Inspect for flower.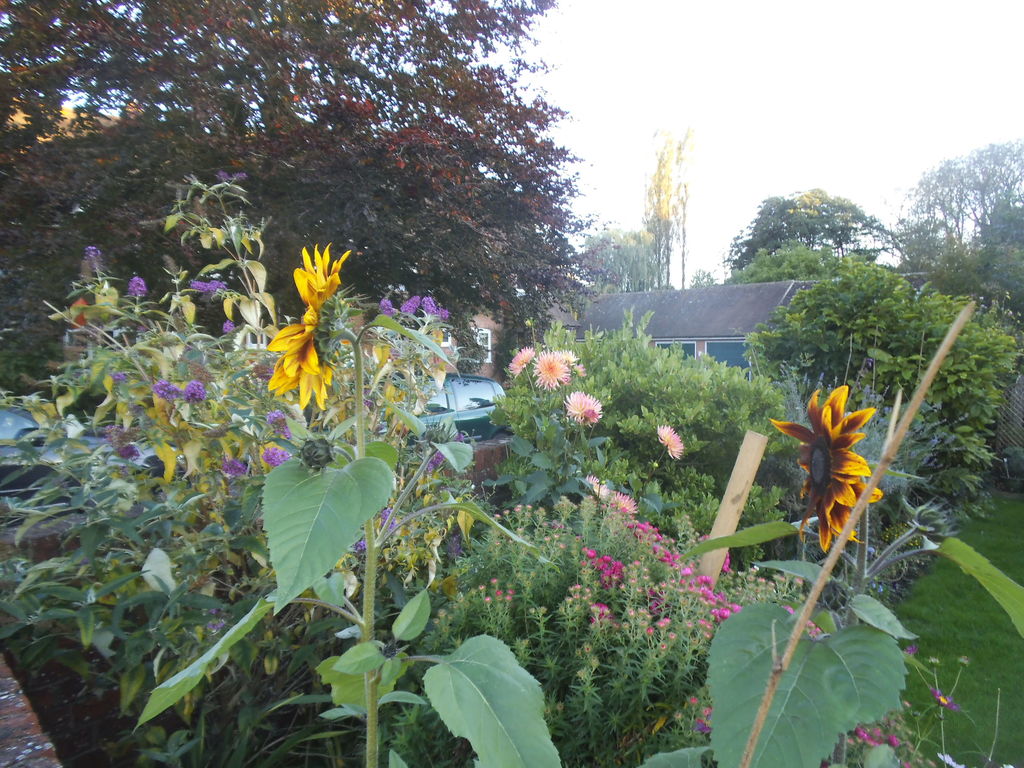
Inspection: 787 385 888 553.
